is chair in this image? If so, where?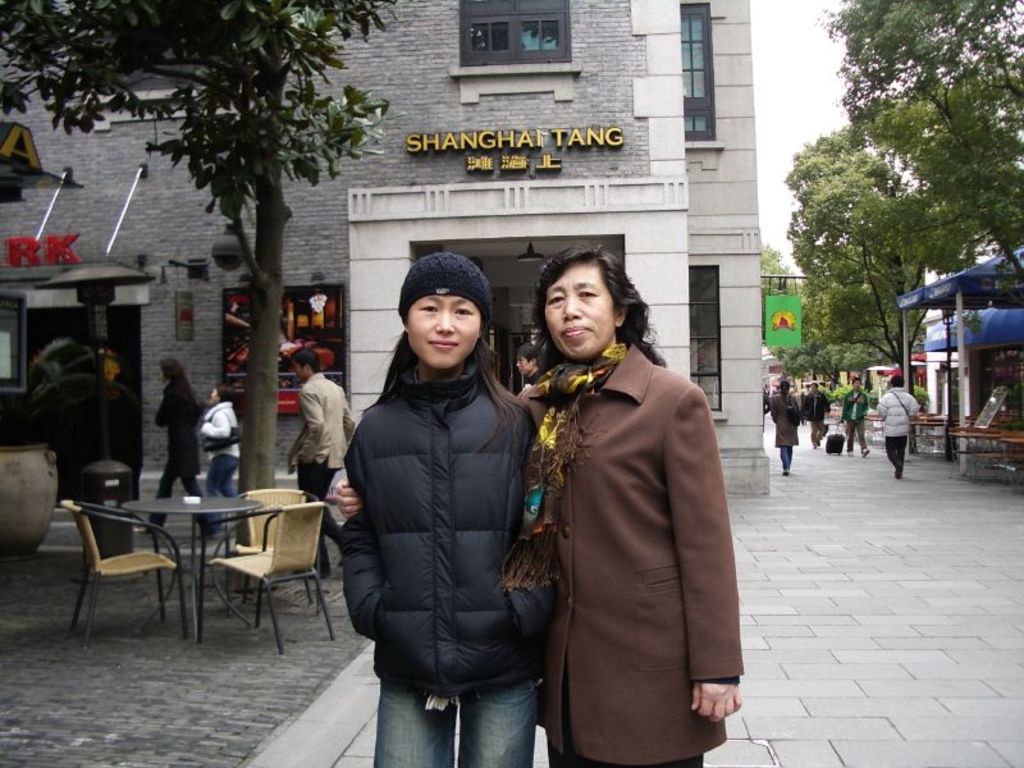
Yes, at {"x1": 207, "y1": 500, "x2": 339, "y2": 657}.
